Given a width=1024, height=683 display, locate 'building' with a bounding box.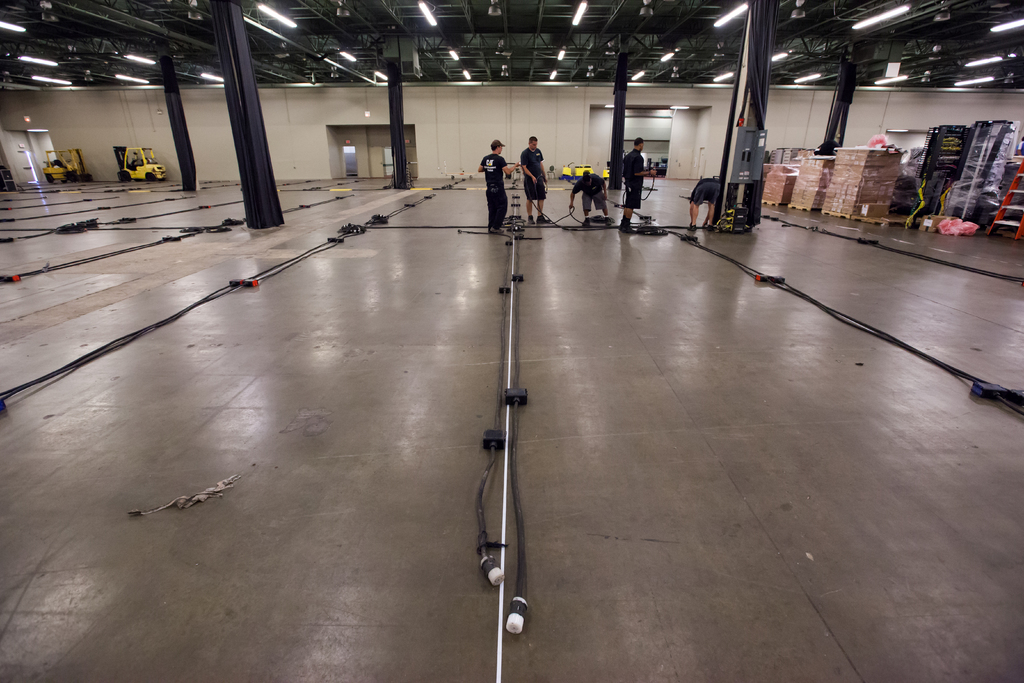
Located: [0,0,1023,682].
